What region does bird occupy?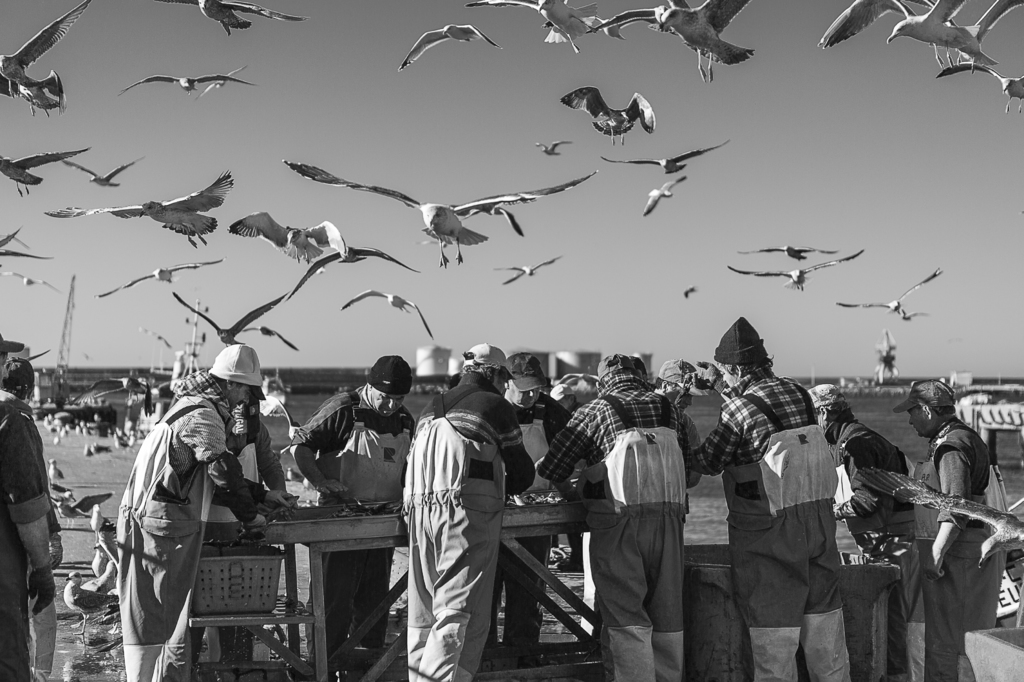
pyautogui.locateOnScreen(555, 85, 657, 147).
